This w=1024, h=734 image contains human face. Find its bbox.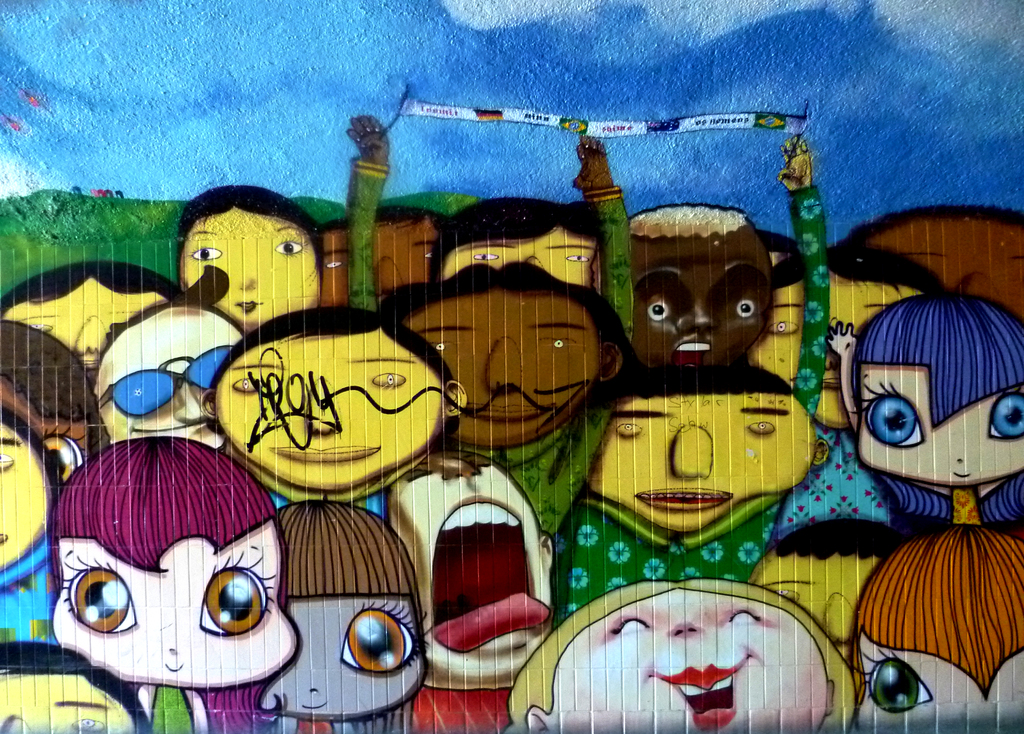
<box>265,592,422,715</box>.
